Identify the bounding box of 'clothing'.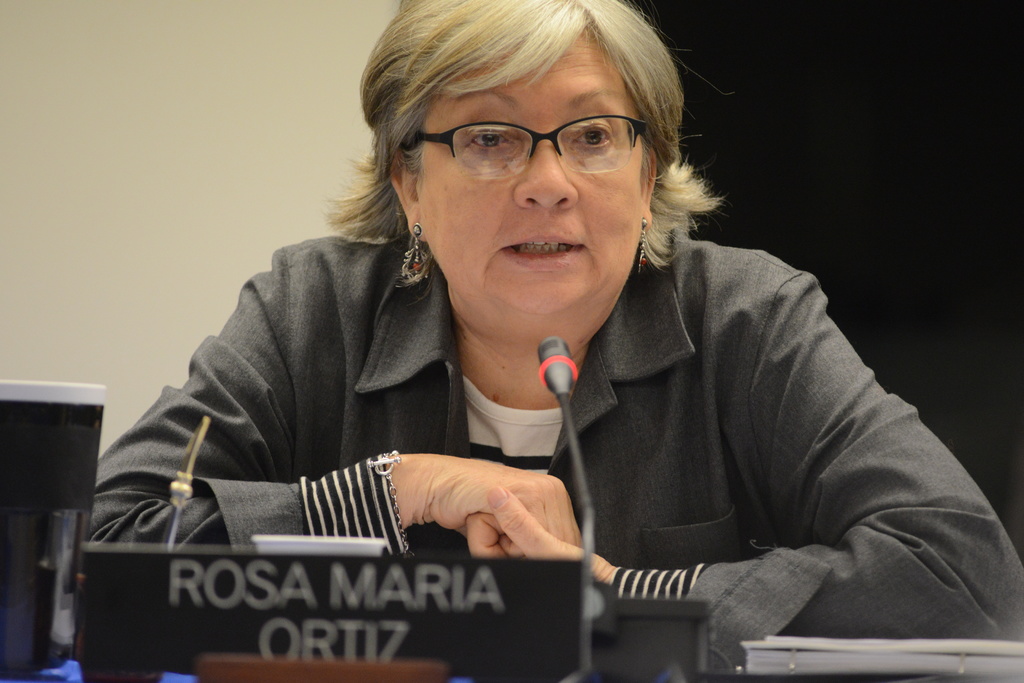
128,159,948,638.
